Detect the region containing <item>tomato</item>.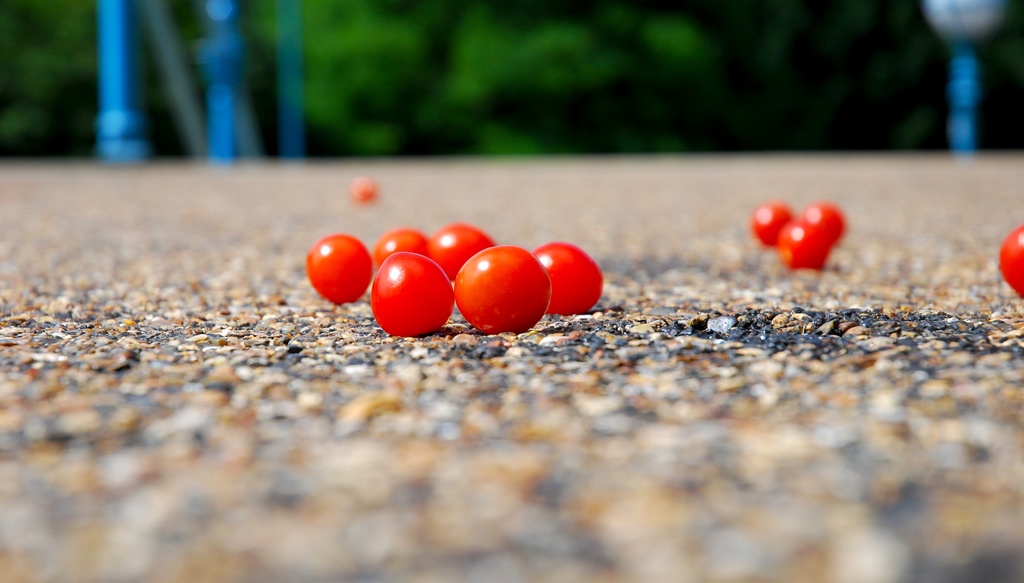
box=[458, 244, 551, 333].
